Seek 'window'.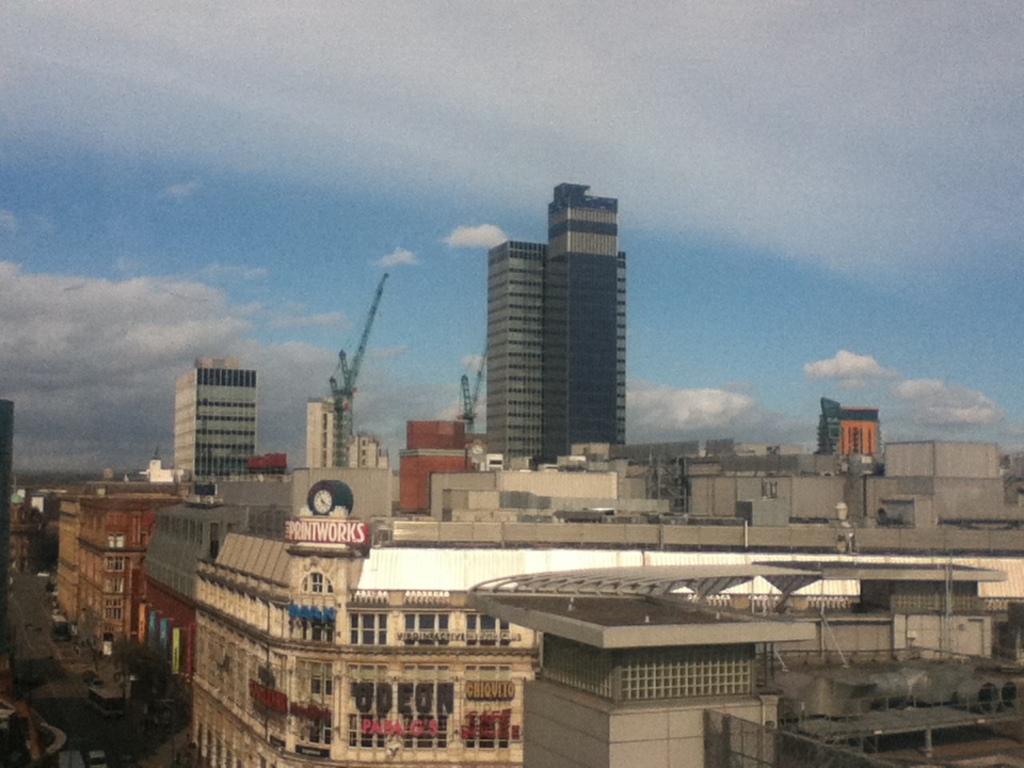
x1=469 y1=187 x2=626 y2=460.
